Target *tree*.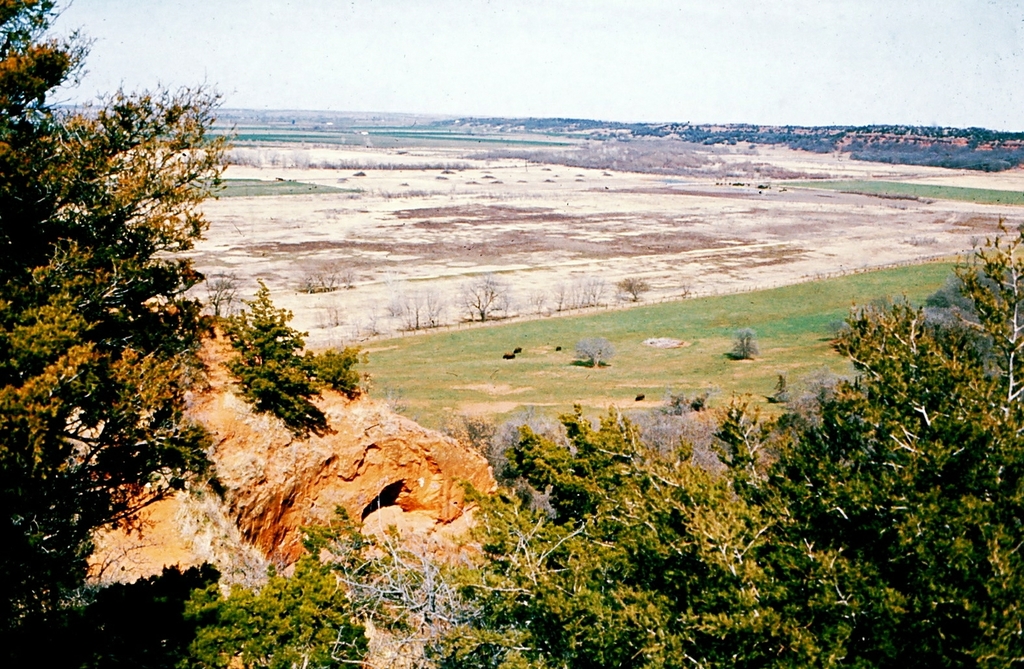
Target region: (210, 224, 1023, 668).
